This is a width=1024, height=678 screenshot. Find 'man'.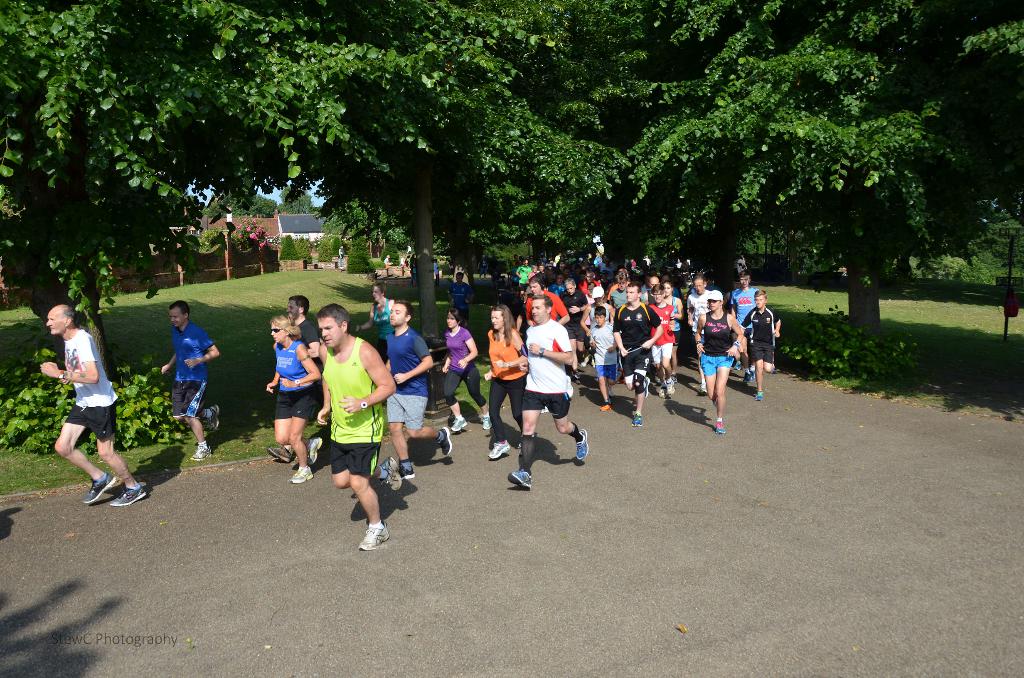
Bounding box: [383, 254, 391, 278].
